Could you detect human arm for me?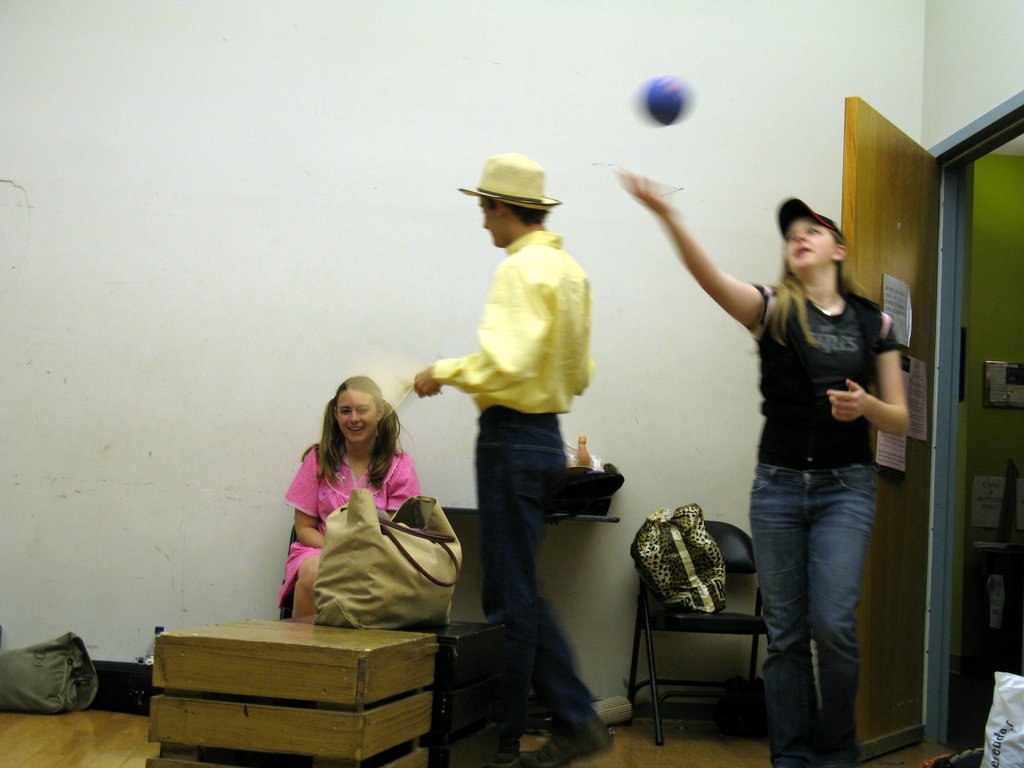
Detection result: l=632, t=170, r=787, b=364.
